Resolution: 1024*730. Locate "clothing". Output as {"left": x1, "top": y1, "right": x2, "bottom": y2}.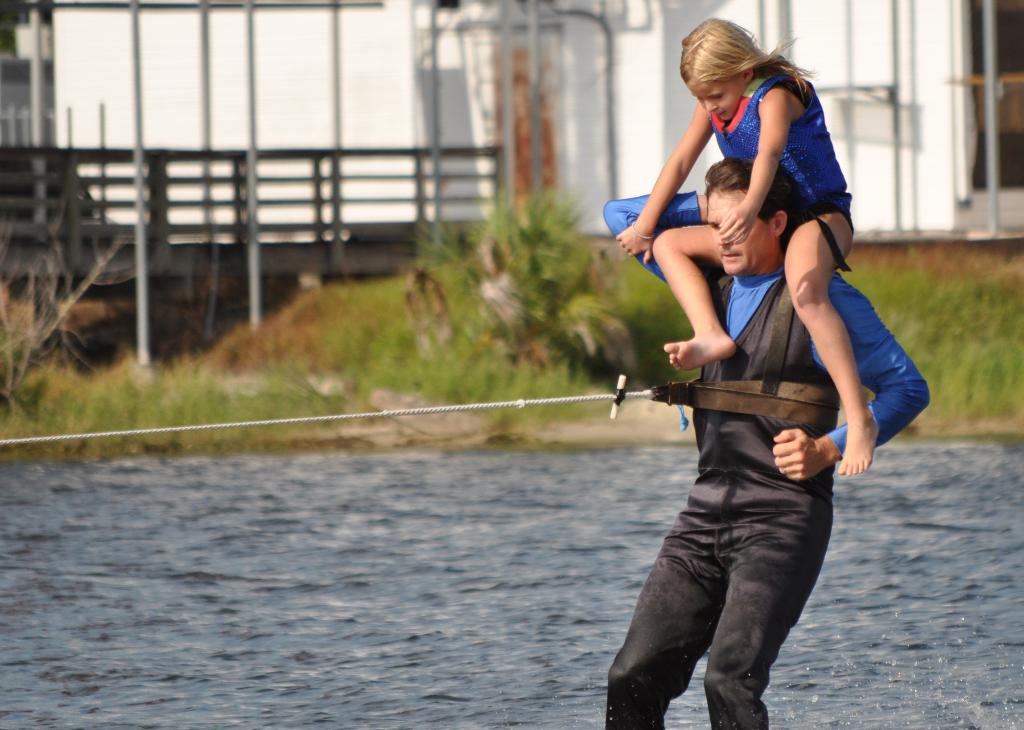
{"left": 620, "top": 184, "right": 870, "bottom": 673}.
